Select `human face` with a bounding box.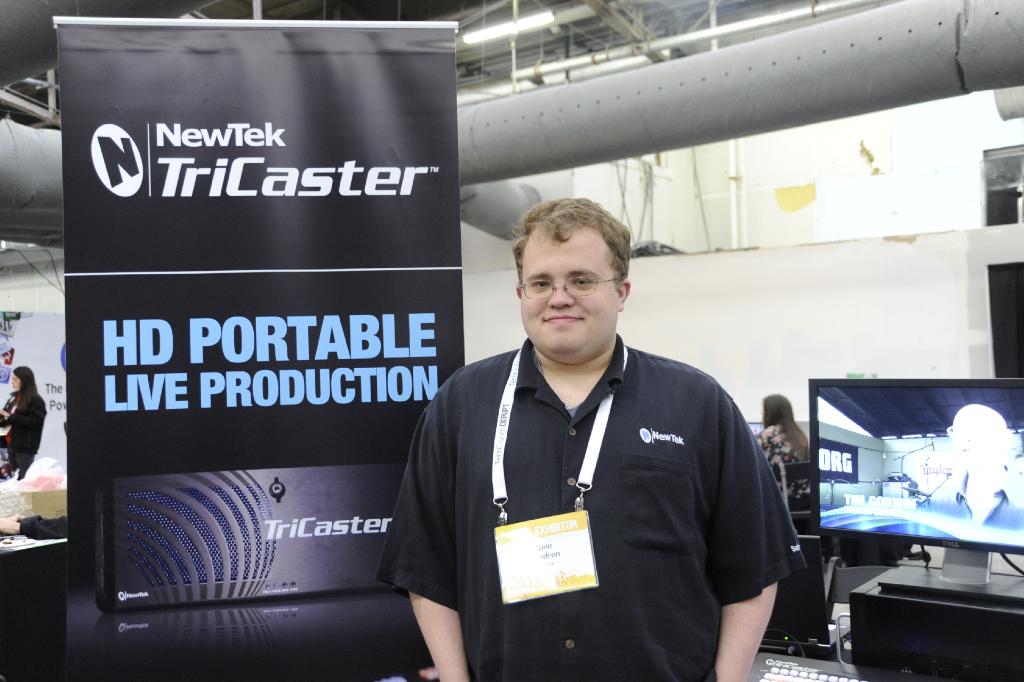
{"x1": 7, "y1": 369, "x2": 20, "y2": 389}.
